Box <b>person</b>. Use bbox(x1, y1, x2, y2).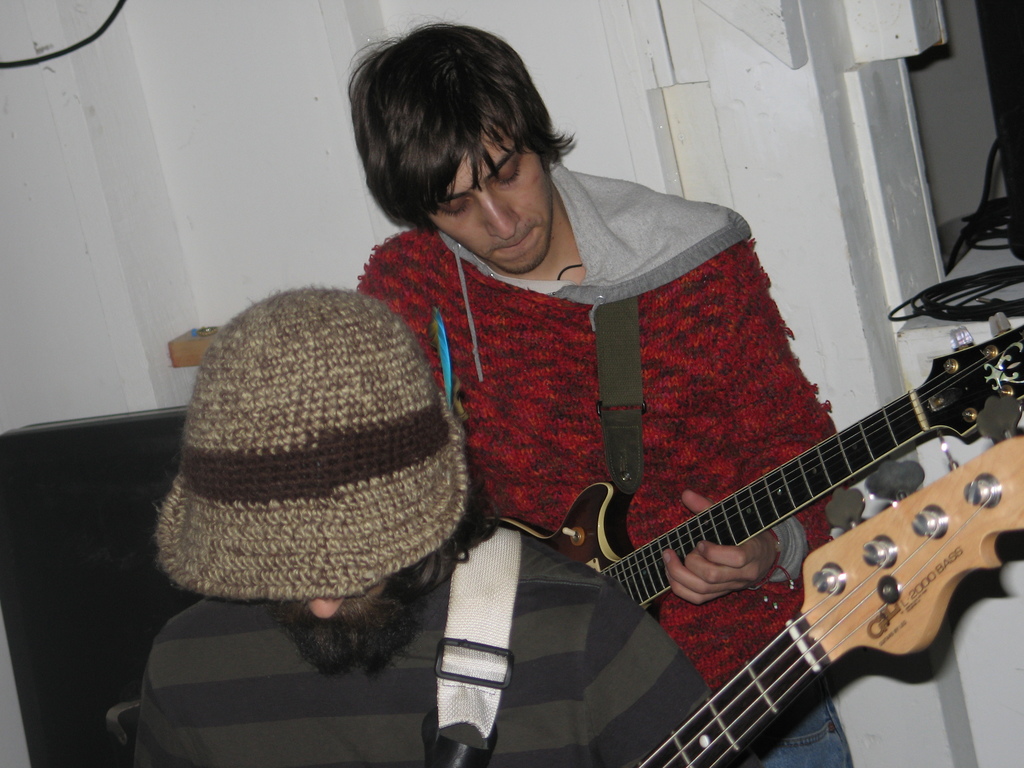
bbox(131, 288, 715, 767).
